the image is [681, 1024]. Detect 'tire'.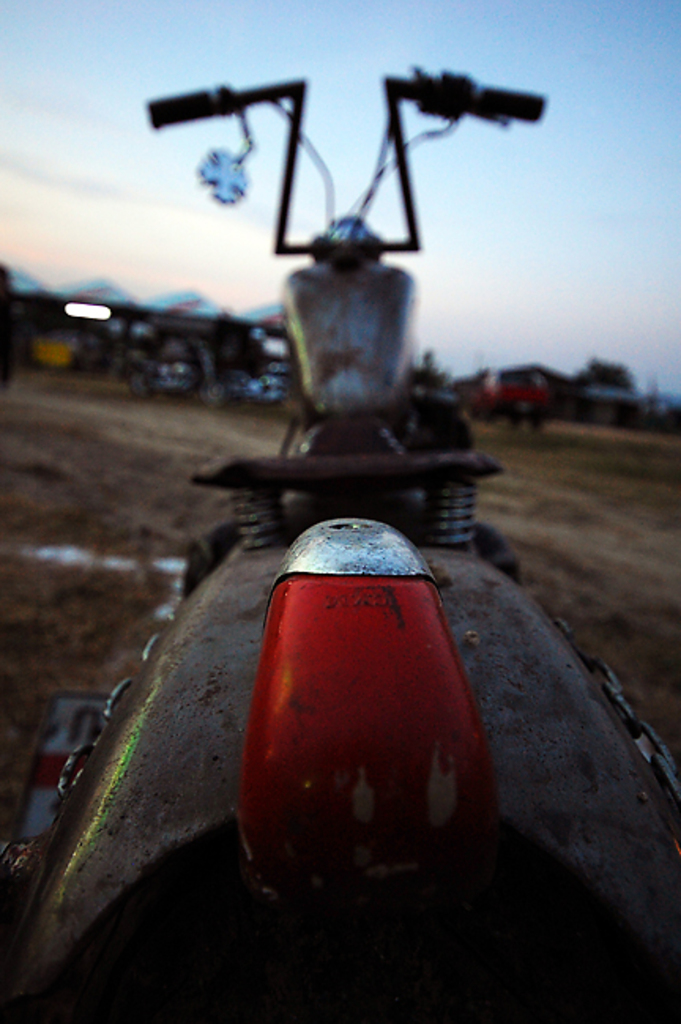
Detection: BBox(471, 403, 493, 425).
